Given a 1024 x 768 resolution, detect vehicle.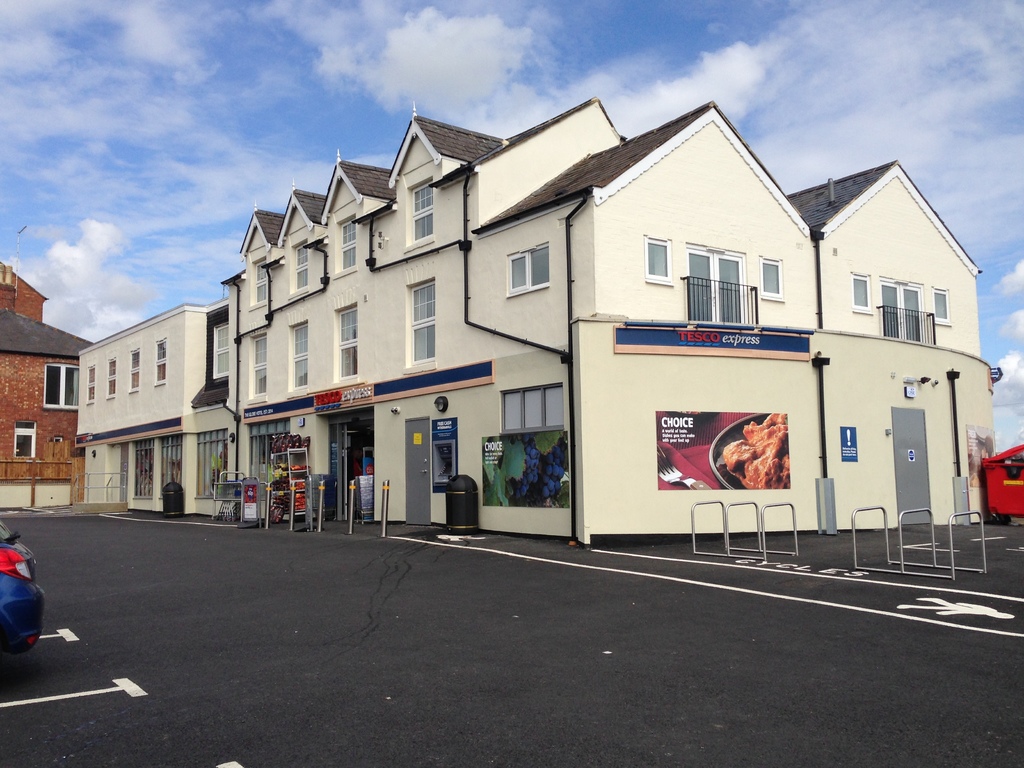
left=0, top=519, right=46, bottom=675.
